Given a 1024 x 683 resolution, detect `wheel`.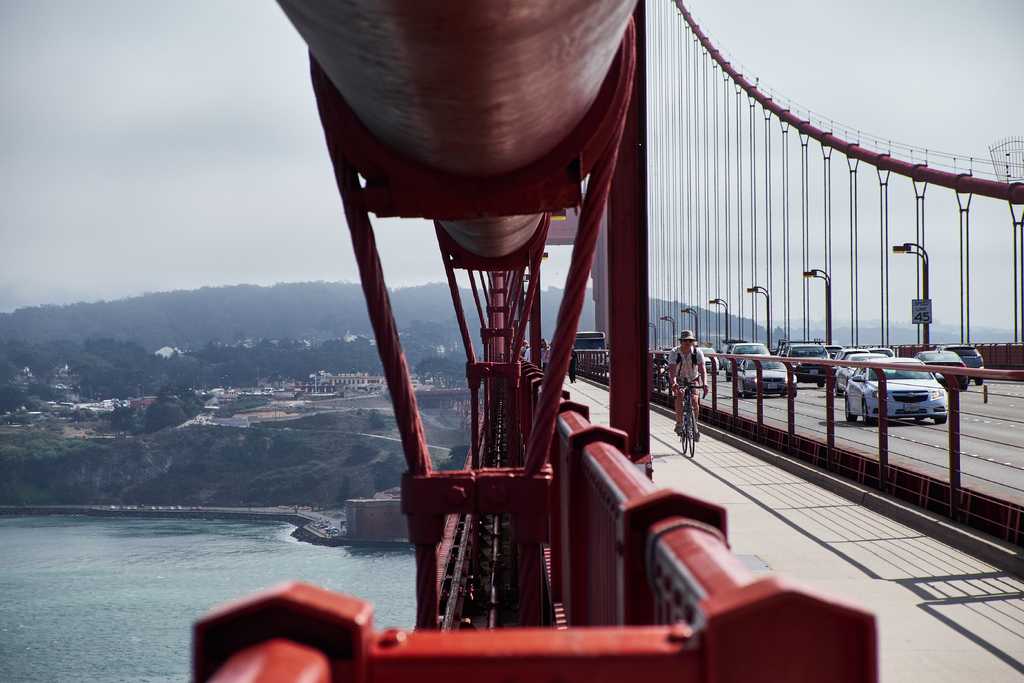
835 382 846 397.
